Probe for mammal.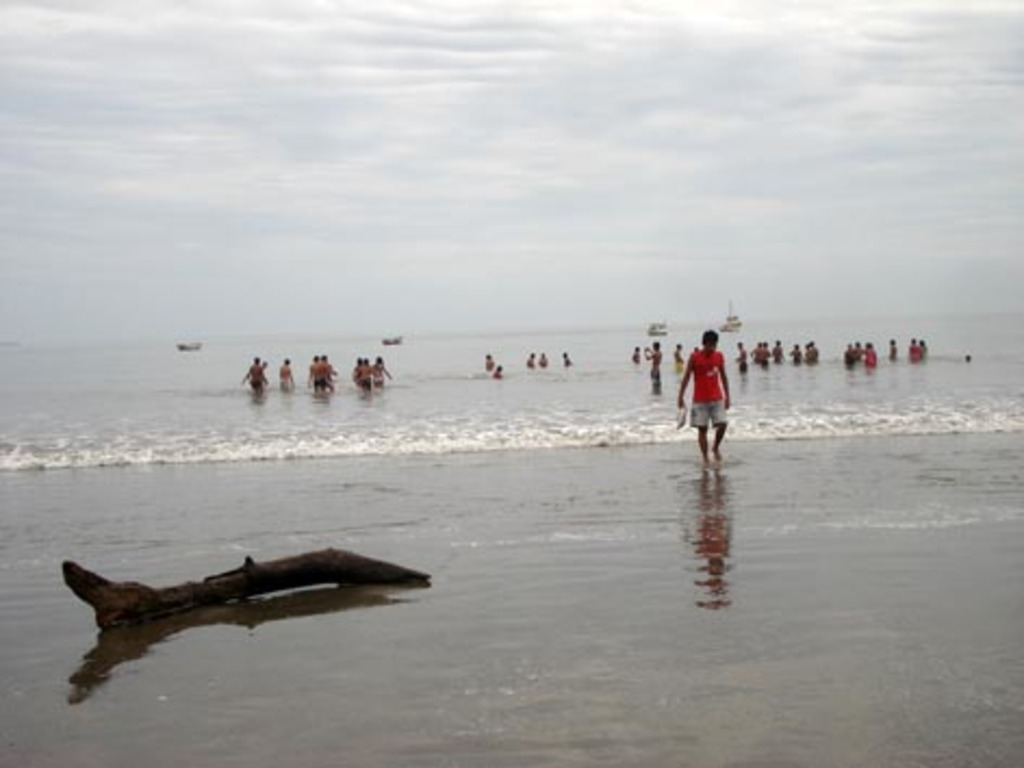
Probe result: (842, 341, 853, 371).
